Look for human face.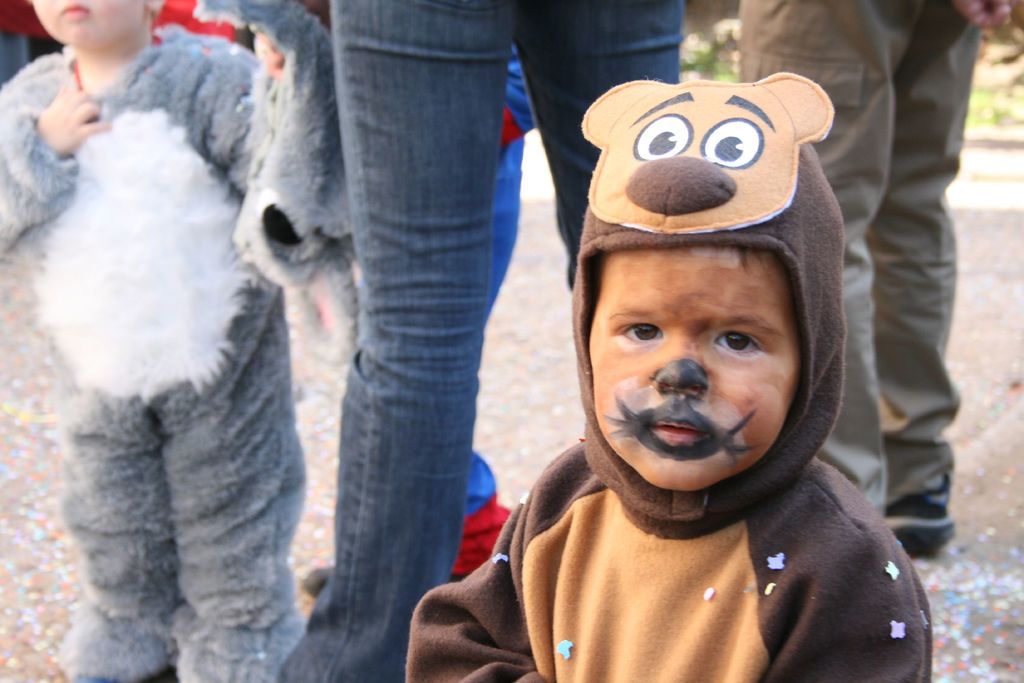
Found: 588/247/794/488.
